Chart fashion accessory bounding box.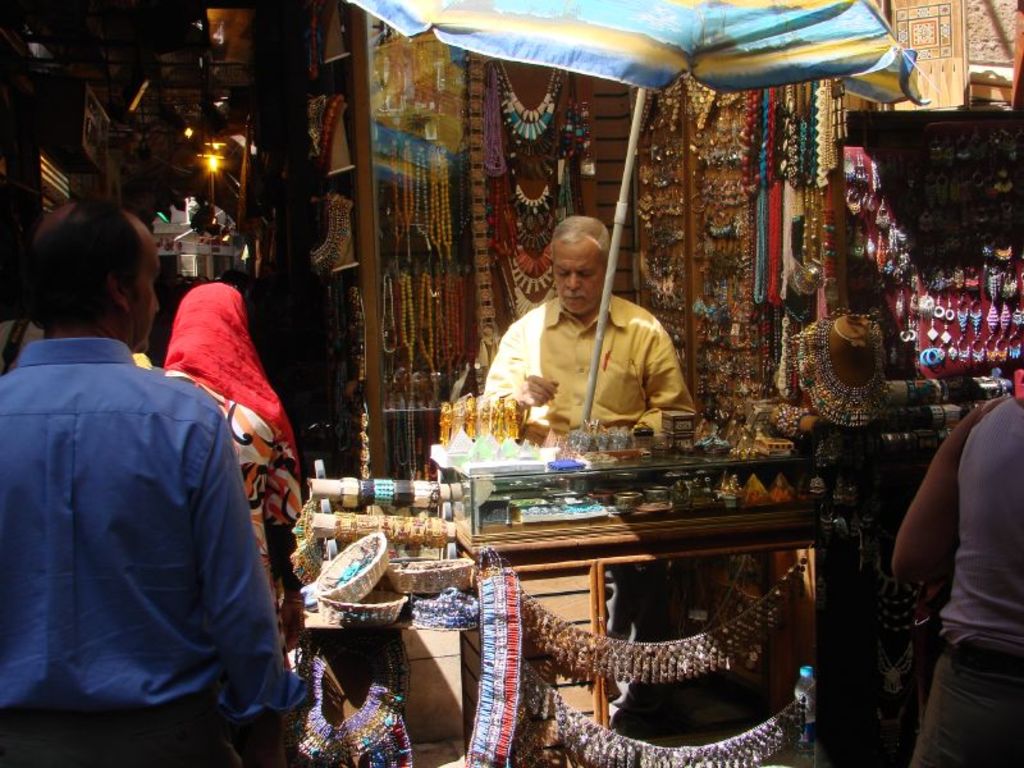
Charted: (left=507, top=257, right=562, bottom=298).
